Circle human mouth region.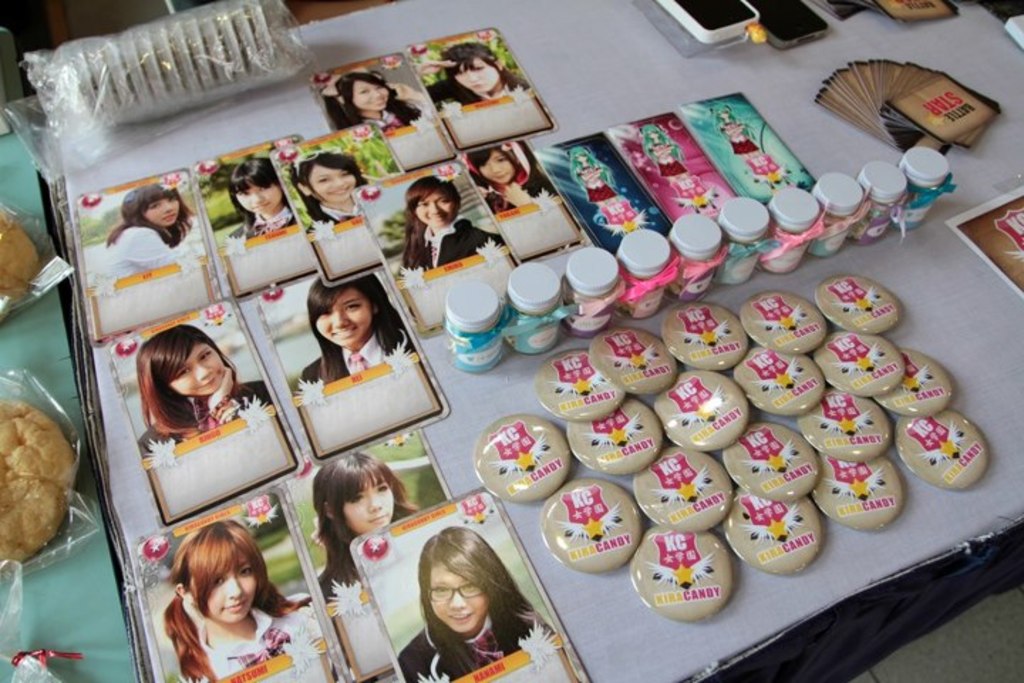
Region: l=431, t=212, r=445, b=216.
